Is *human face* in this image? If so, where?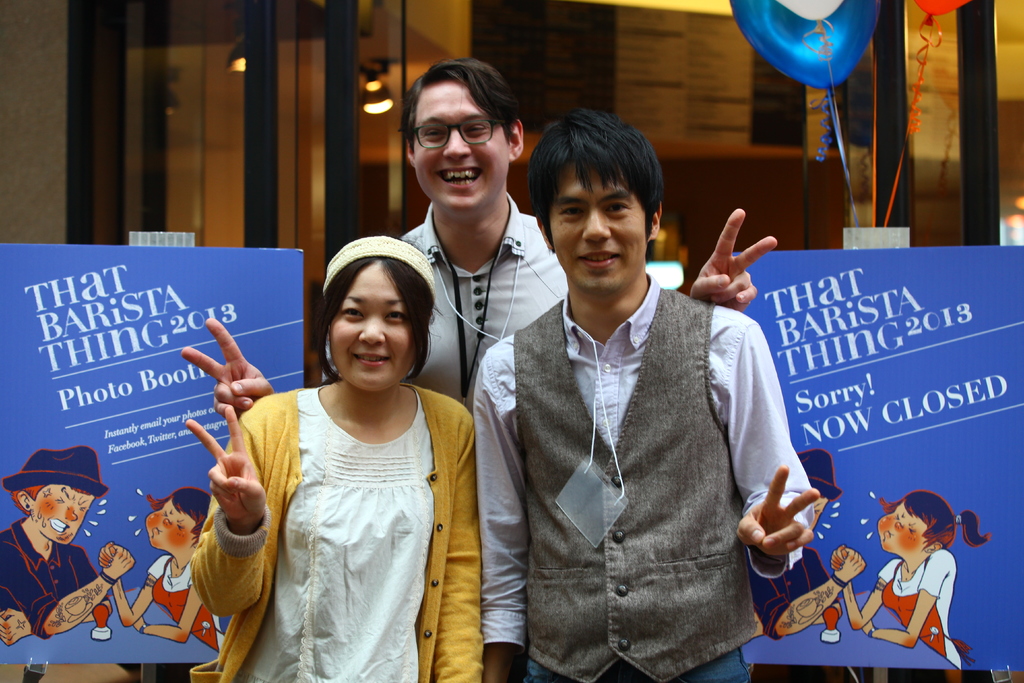
Yes, at bbox(879, 500, 922, 549).
